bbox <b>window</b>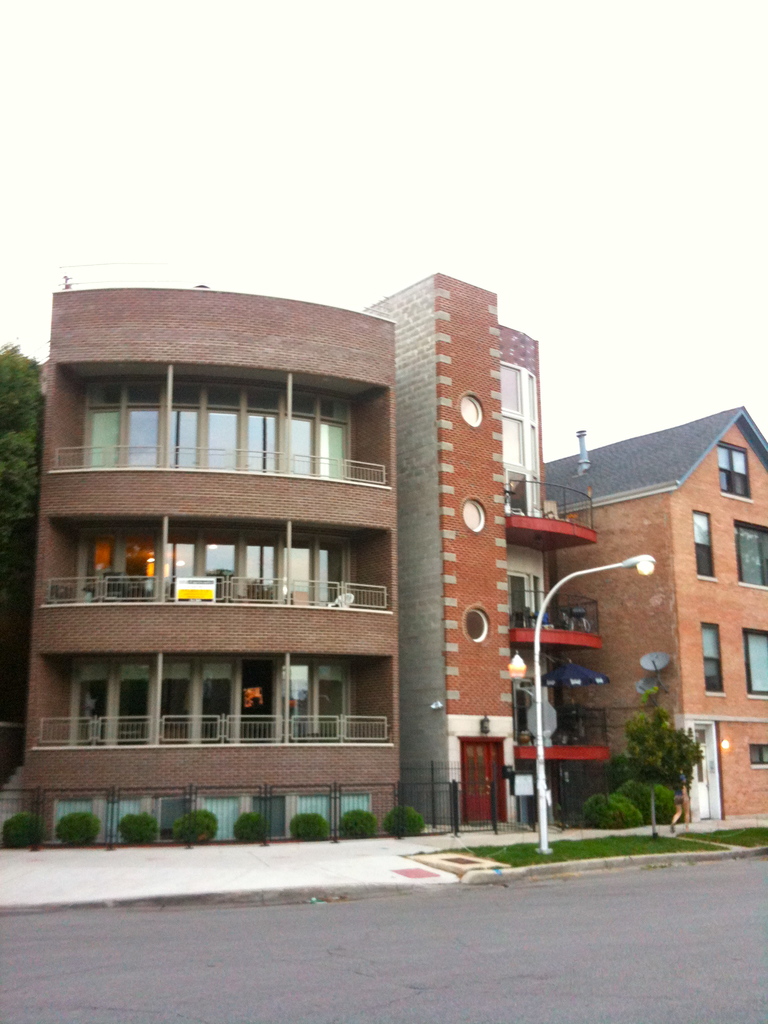
700/620/730/699
